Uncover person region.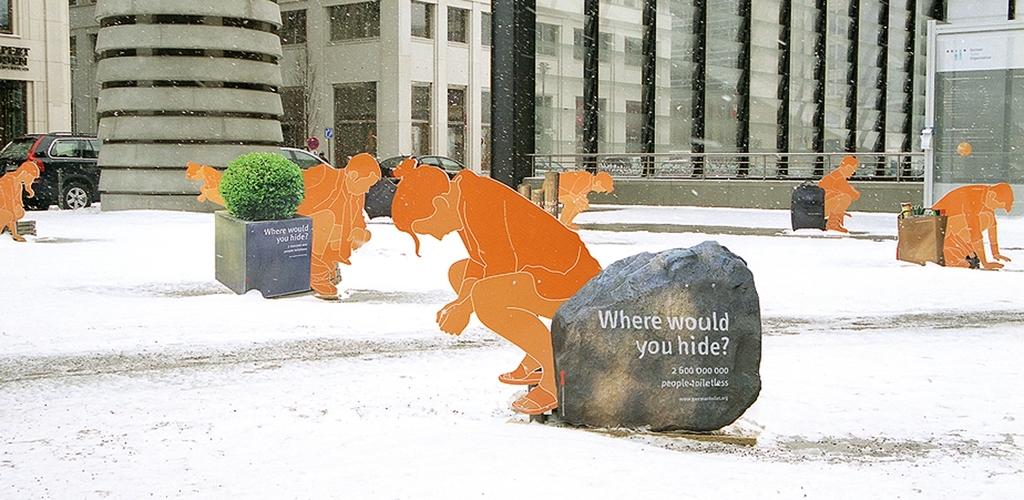
Uncovered: rect(939, 184, 1007, 271).
